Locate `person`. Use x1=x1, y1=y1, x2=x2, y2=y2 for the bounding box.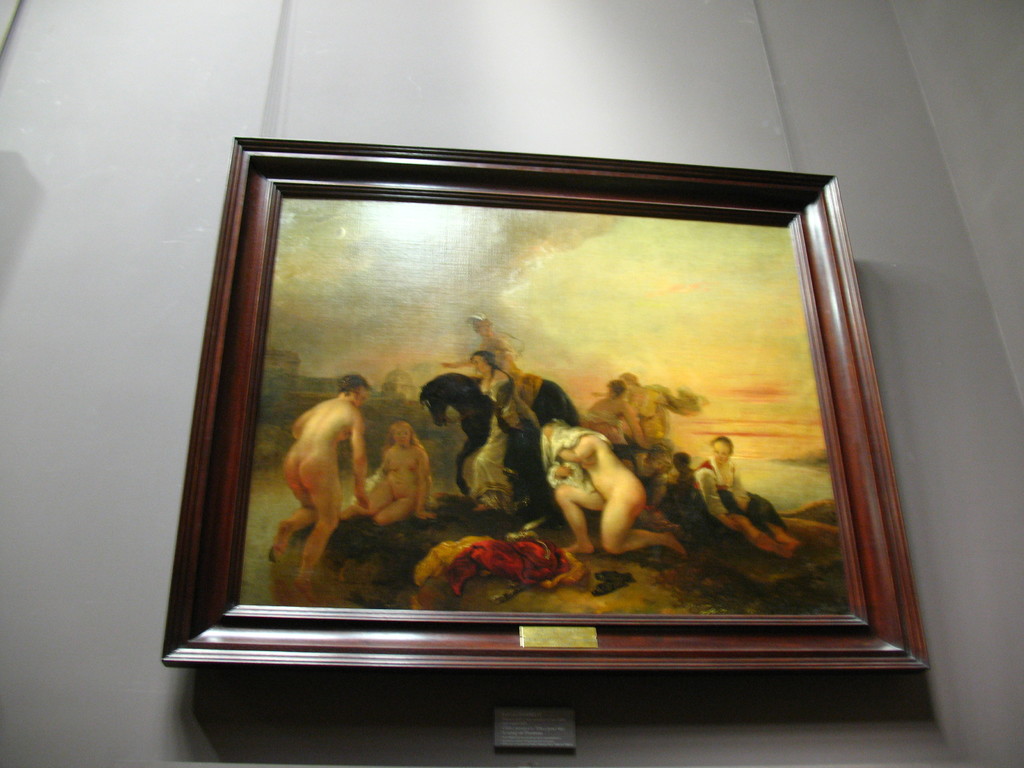
x1=259, y1=380, x2=358, y2=605.
